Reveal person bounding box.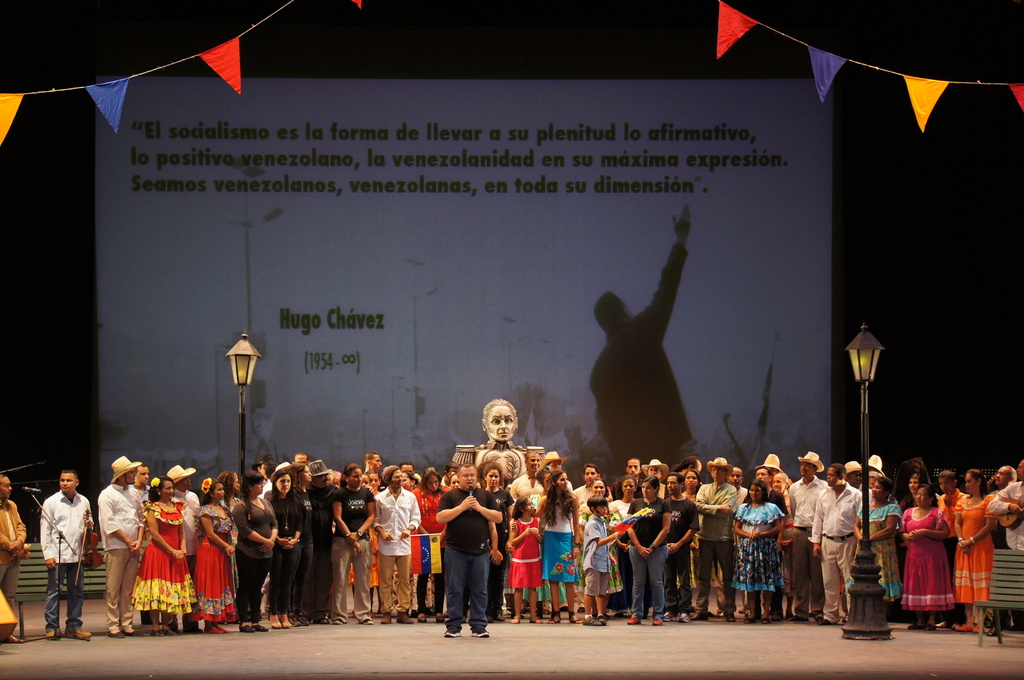
Revealed: detection(440, 460, 458, 487).
